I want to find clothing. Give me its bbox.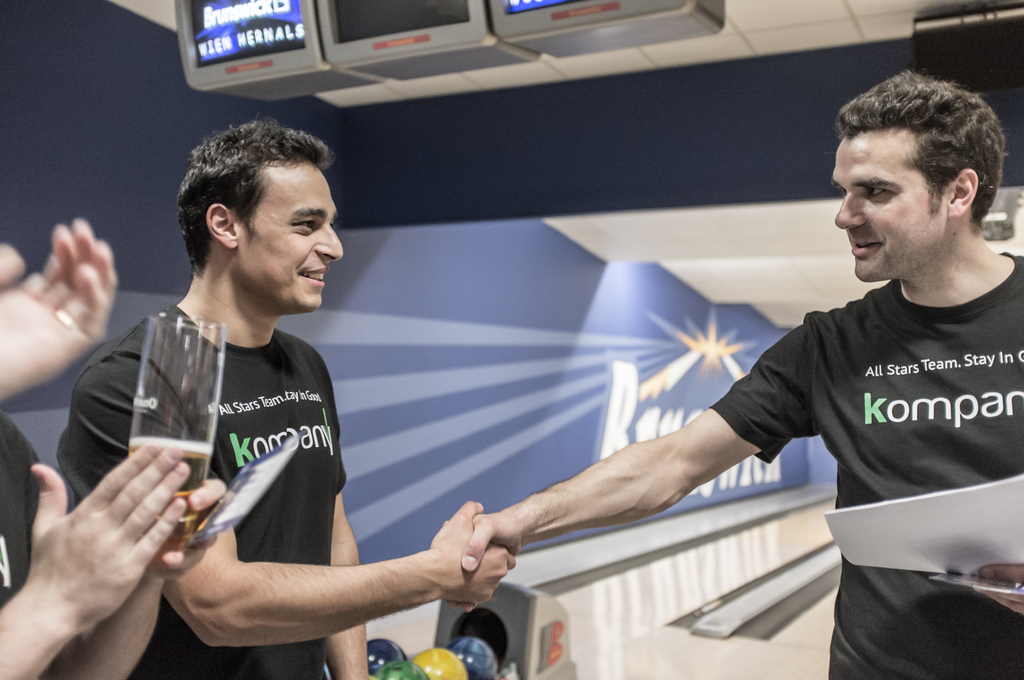
x1=707, y1=249, x2=1023, y2=679.
